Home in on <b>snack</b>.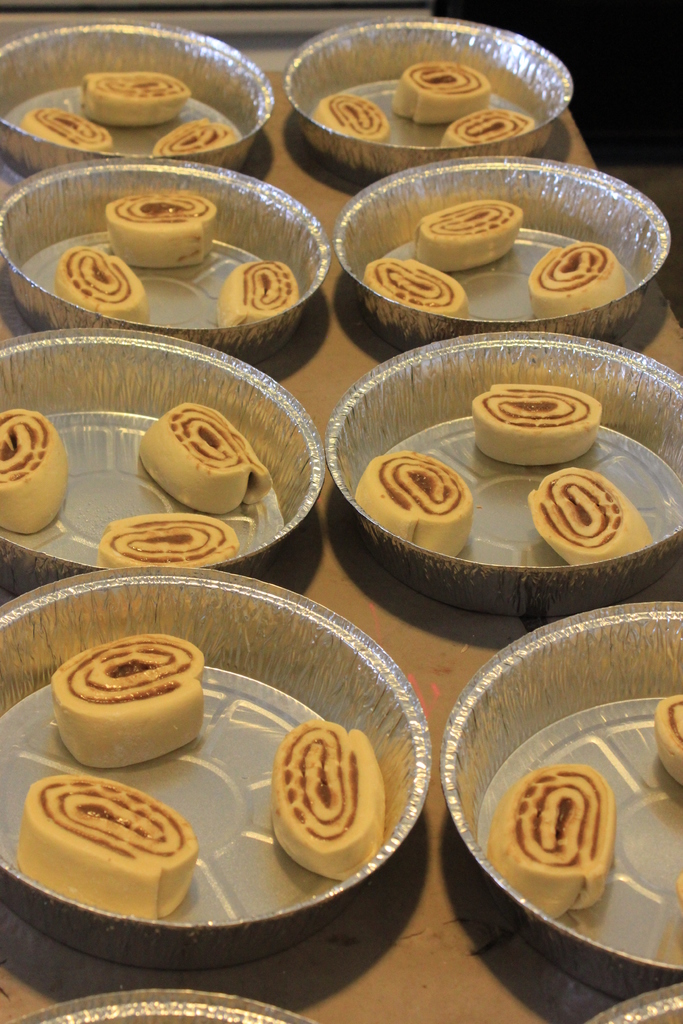
Homed in at (x1=106, y1=187, x2=220, y2=266).
